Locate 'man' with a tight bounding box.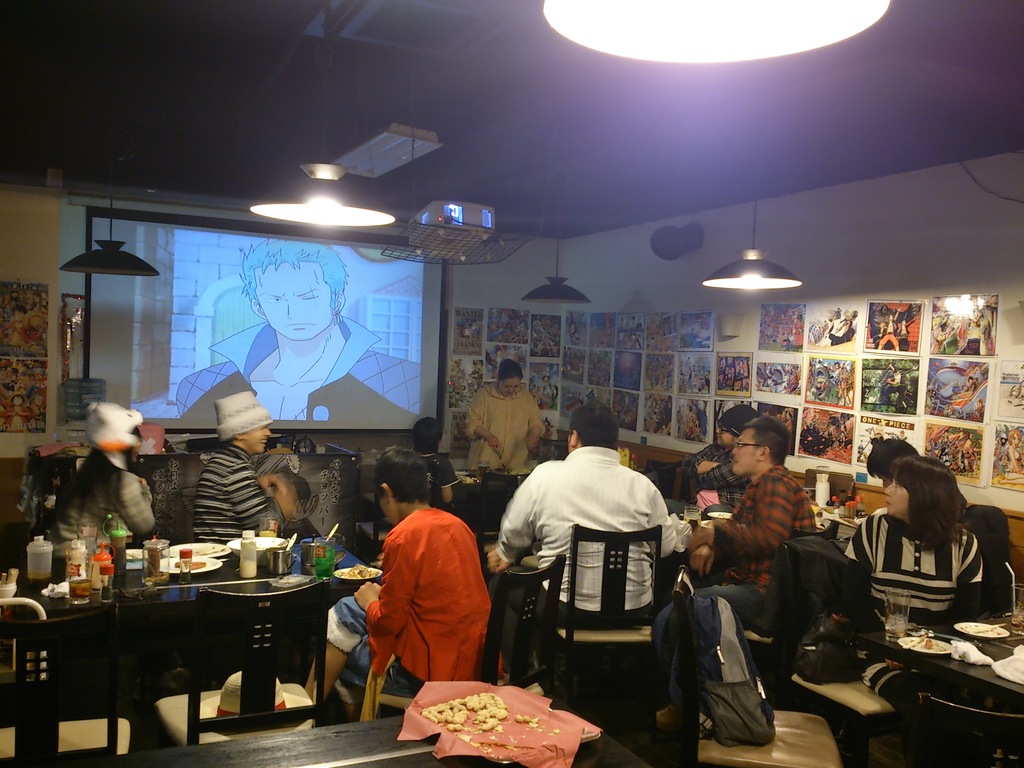
select_region(410, 415, 460, 511).
